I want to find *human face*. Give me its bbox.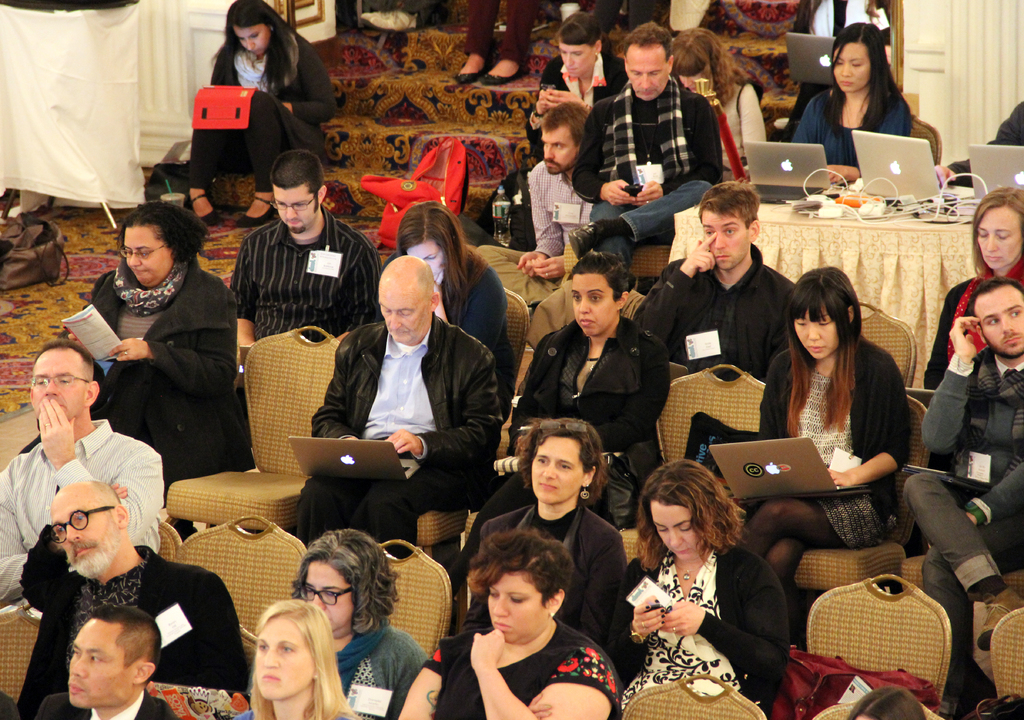
304,564,355,631.
